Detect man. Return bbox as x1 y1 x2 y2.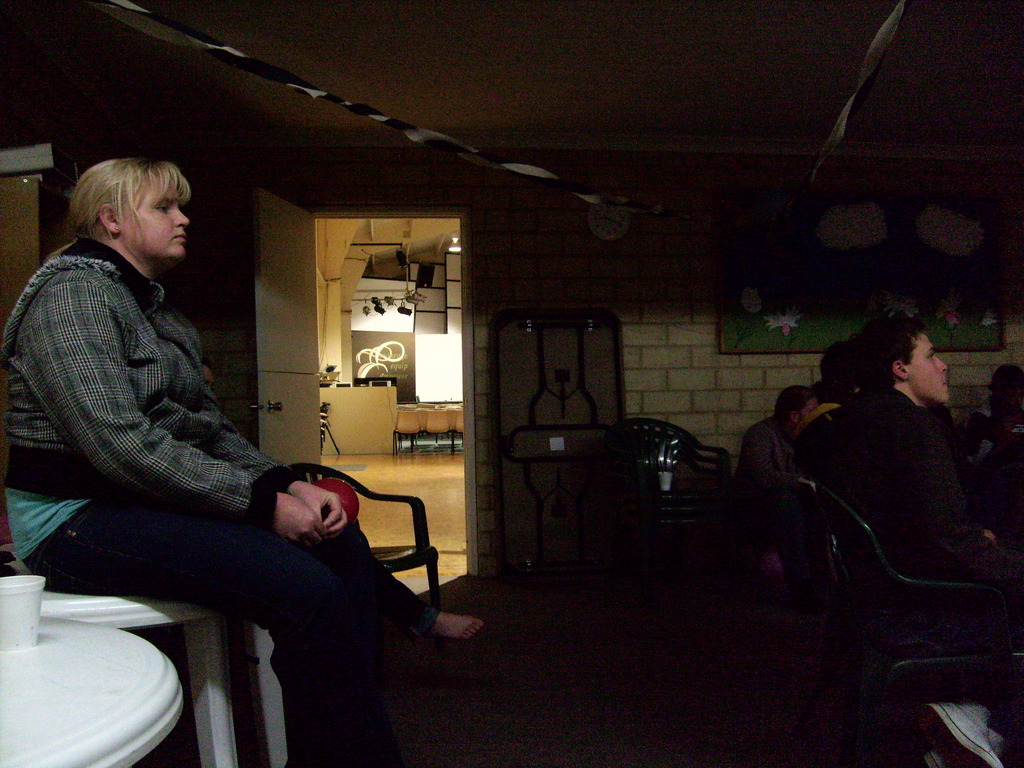
741 388 820 611.
